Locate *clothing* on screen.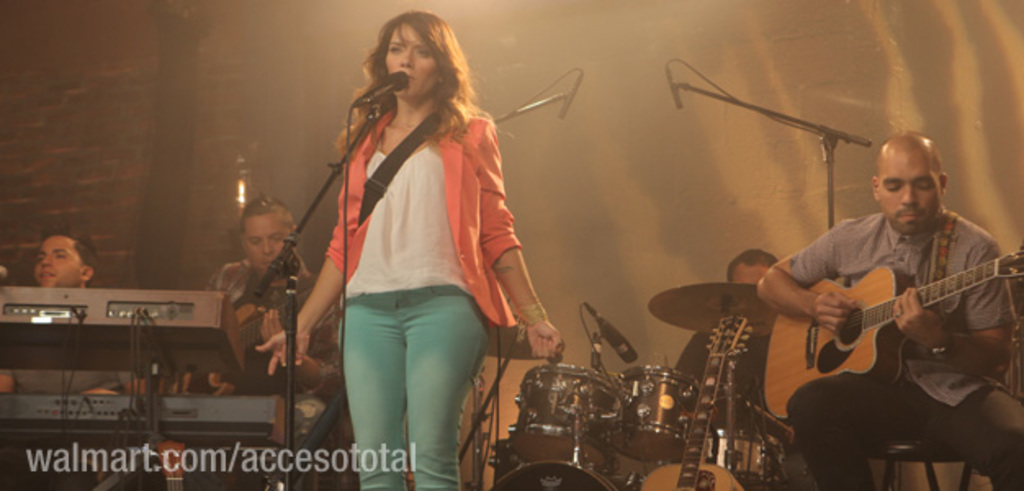
On screen at 672, 324, 770, 442.
